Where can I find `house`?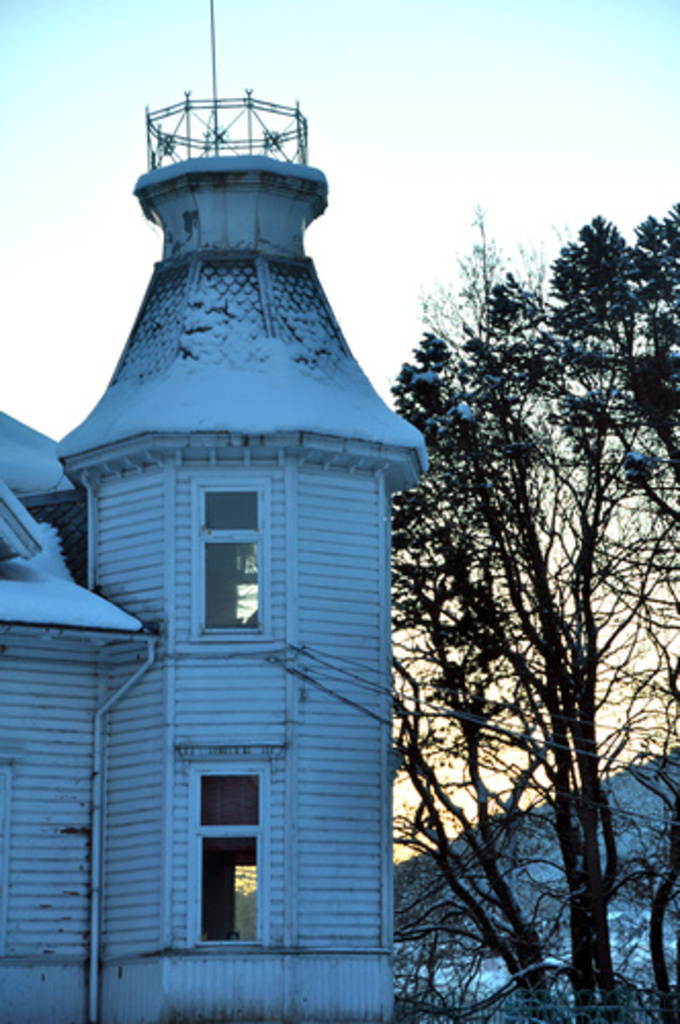
You can find it at [39,92,471,1020].
